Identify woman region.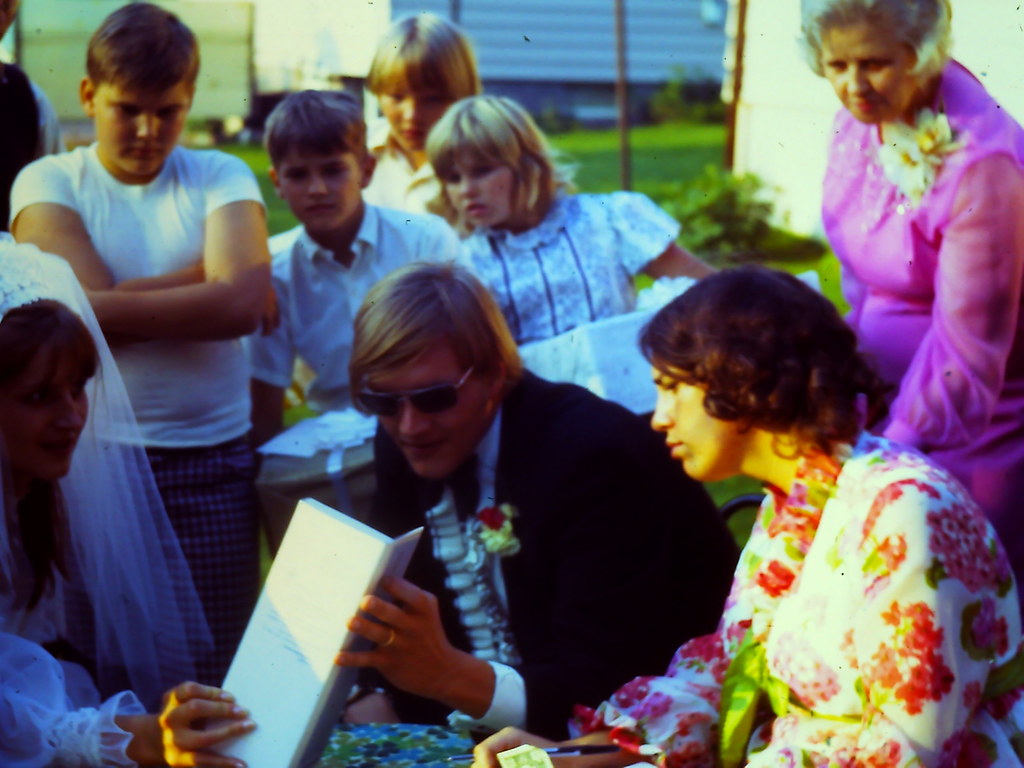
Region: (left=463, top=259, right=1023, bottom=767).
